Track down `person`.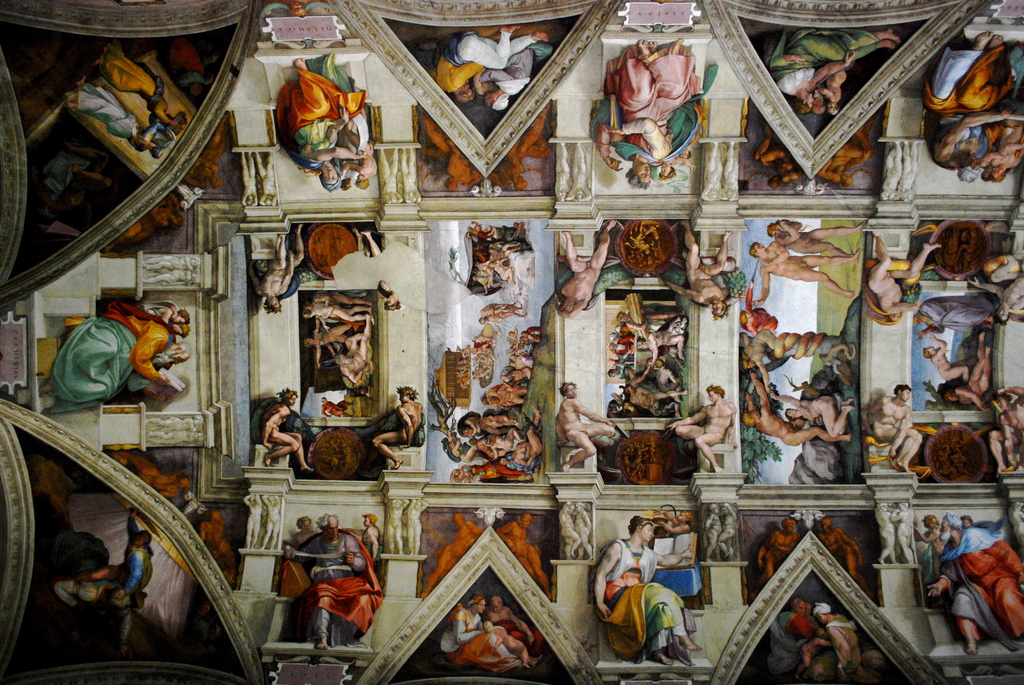
Tracked to box(275, 58, 375, 185).
